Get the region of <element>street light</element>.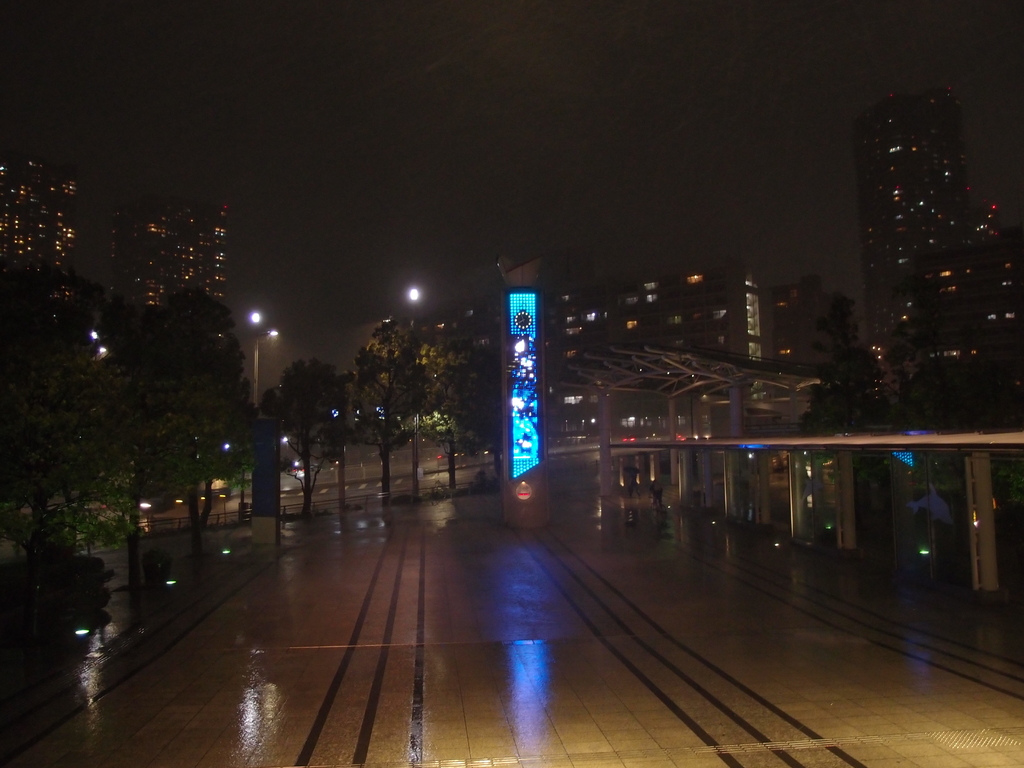
left=411, top=287, right=419, bottom=496.
